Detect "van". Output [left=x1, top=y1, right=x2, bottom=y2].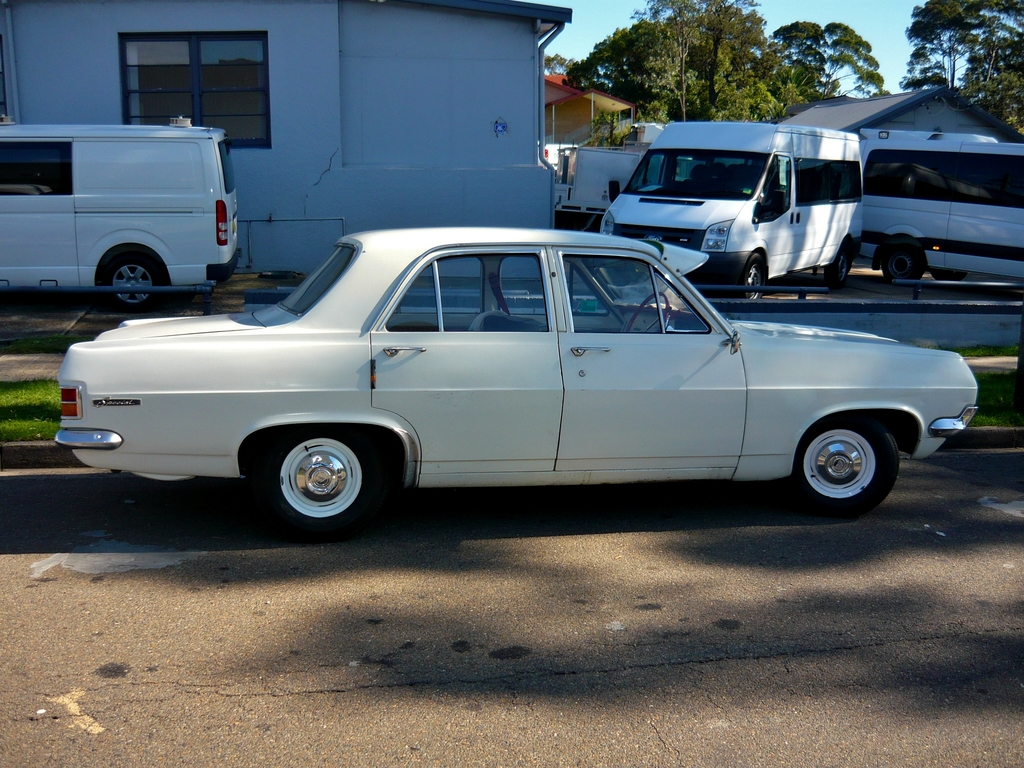
[left=0, top=115, right=255, bottom=297].
